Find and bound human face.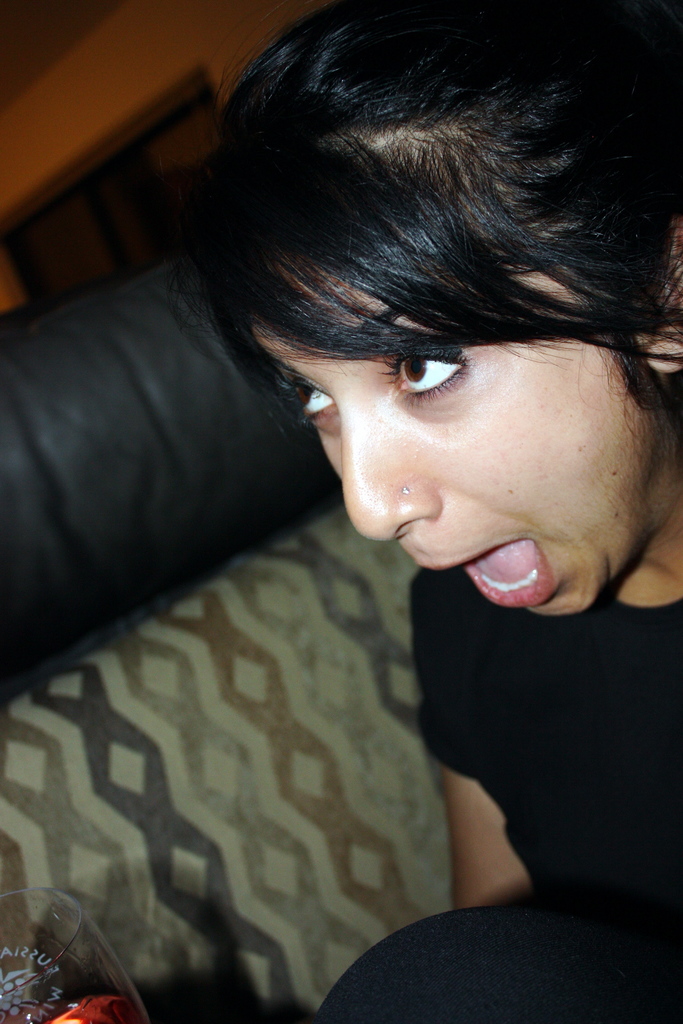
Bound: (243, 255, 682, 619).
